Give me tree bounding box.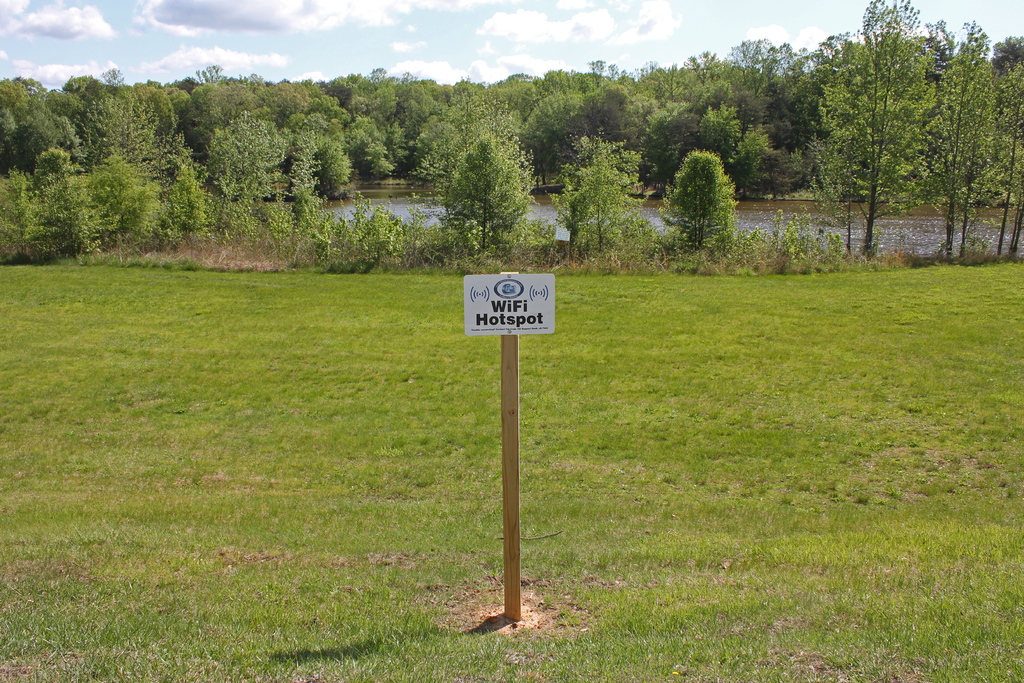
<box>933,89,998,258</box>.
